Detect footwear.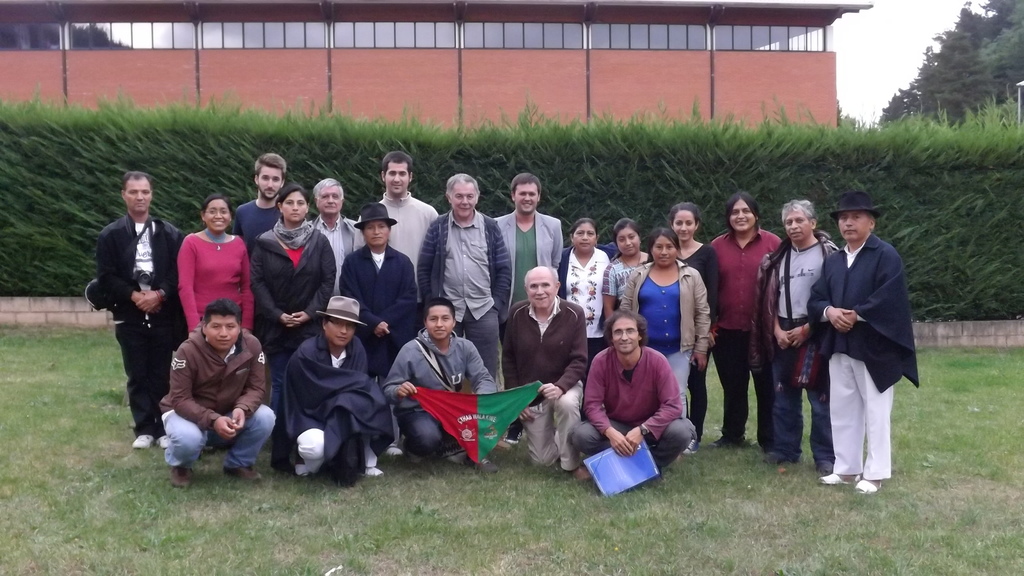
Detected at locate(362, 467, 388, 479).
